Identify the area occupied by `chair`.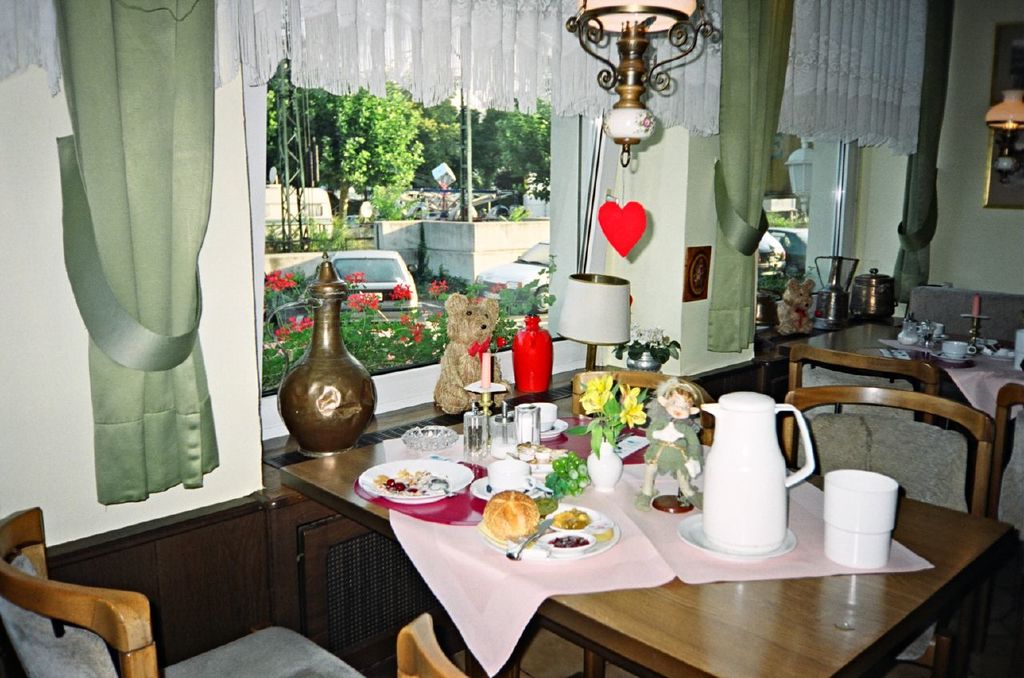
Area: 993, 389, 1023, 650.
